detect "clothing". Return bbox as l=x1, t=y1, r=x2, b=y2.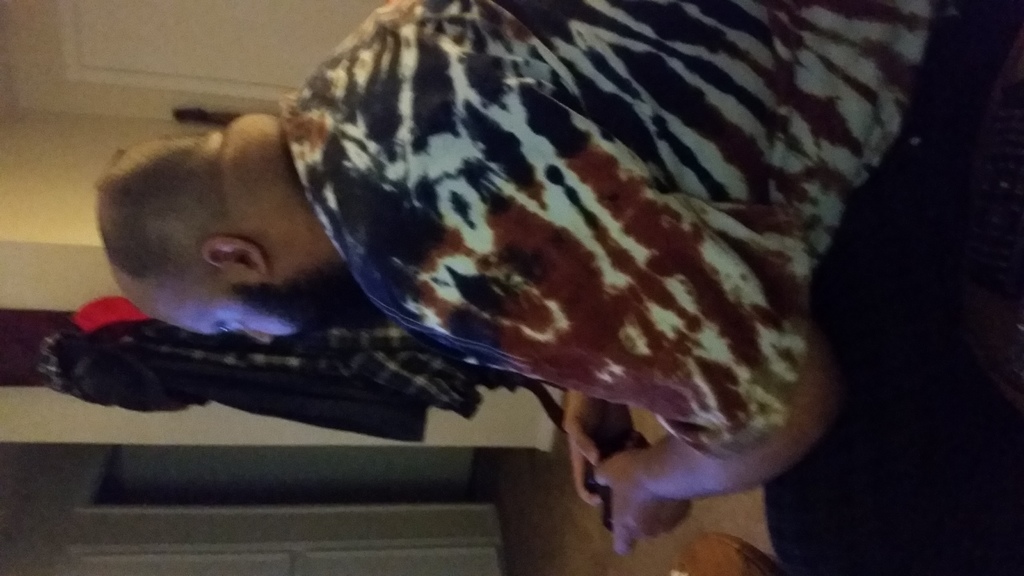
l=274, t=0, r=1023, b=575.
